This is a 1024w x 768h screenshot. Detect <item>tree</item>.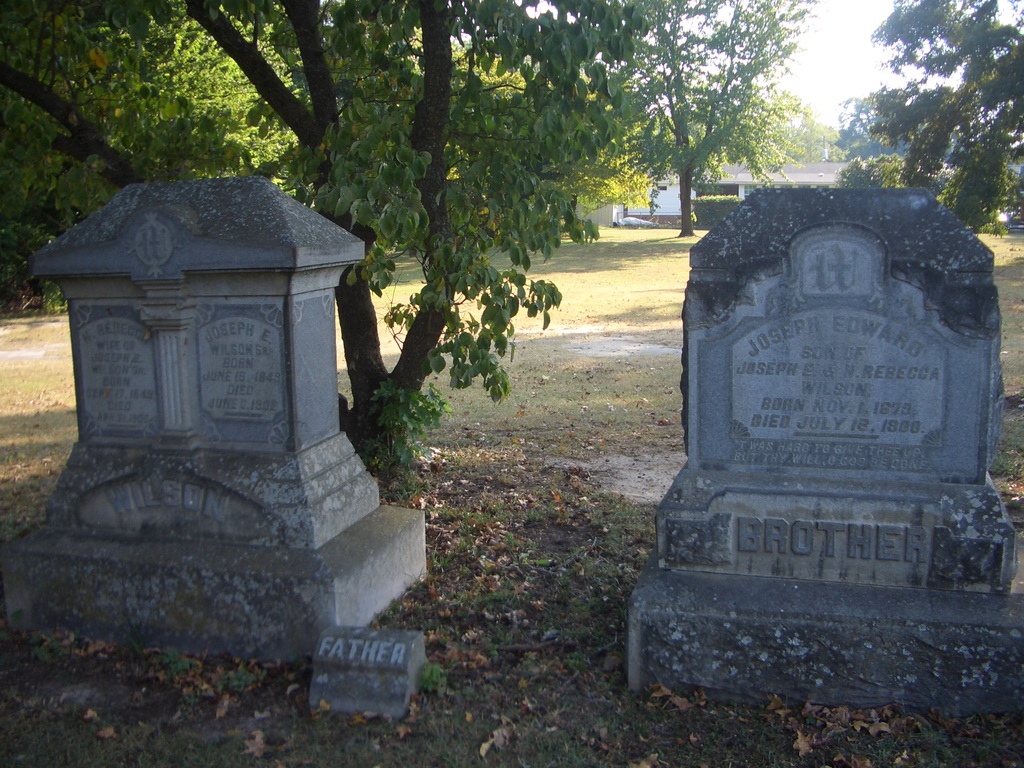
(left=640, top=0, right=819, bottom=236).
